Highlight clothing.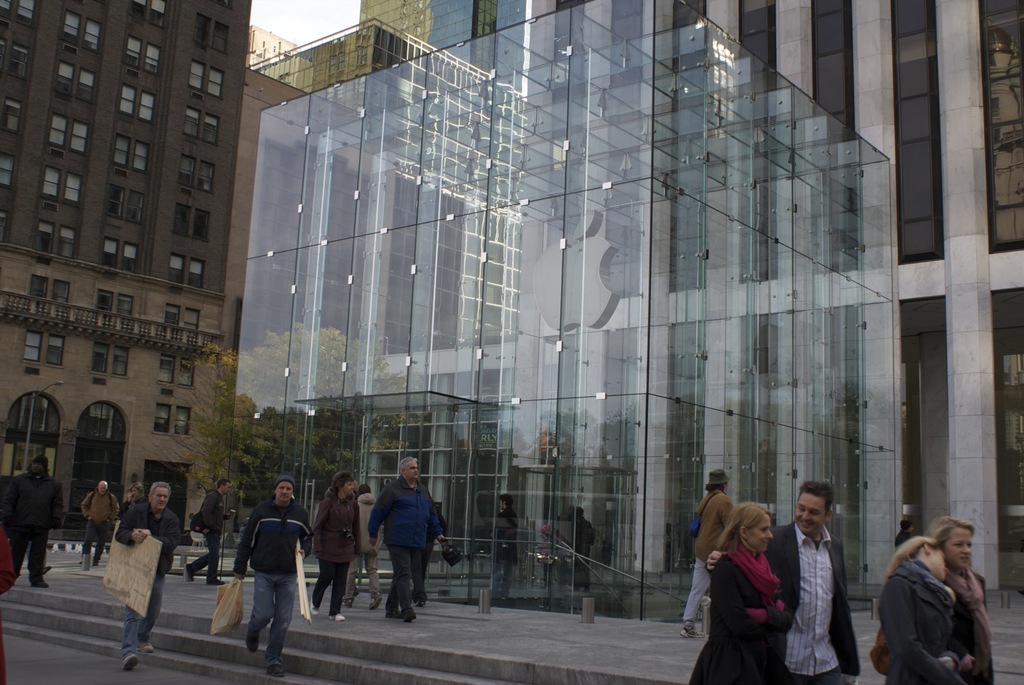
Highlighted region: (497, 508, 516, 597).
